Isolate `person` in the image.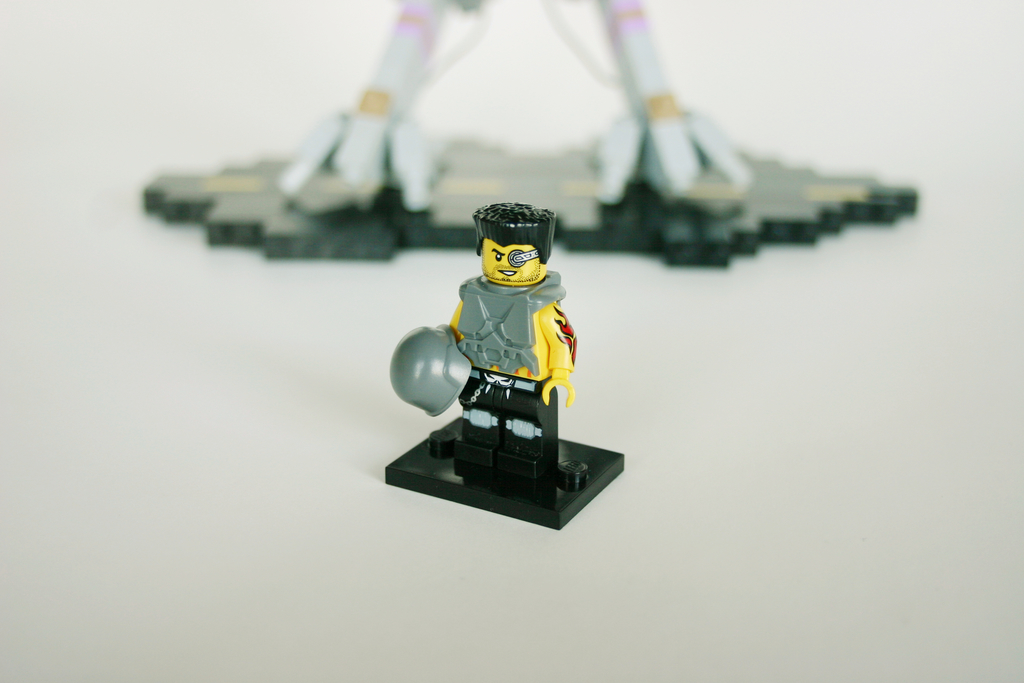
Isolated region: x1=419, y1=184, x2=586, y2=488.
